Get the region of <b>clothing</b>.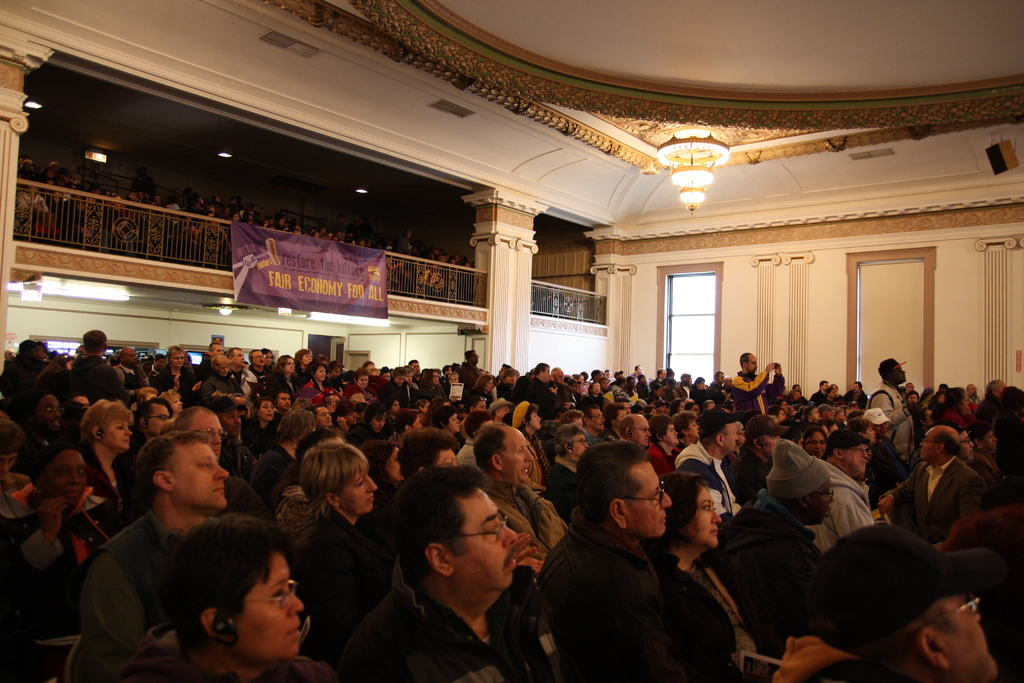
bbox=(808, 390, 826, 406).
